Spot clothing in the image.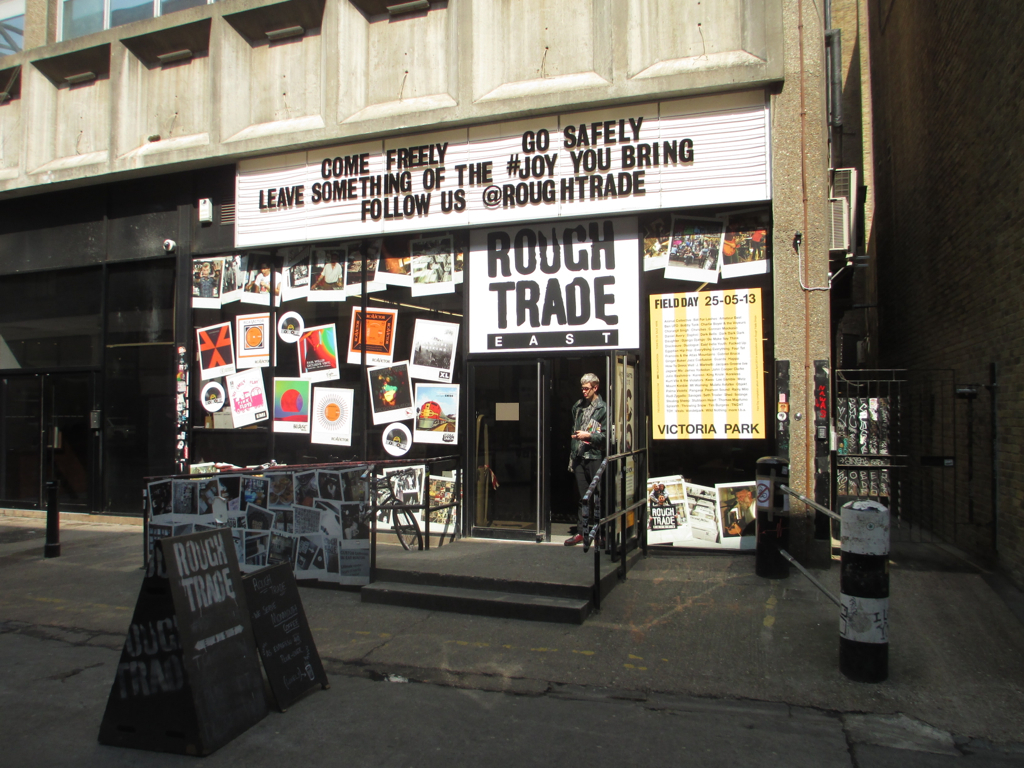
clothing found at <bbox>194, 274, 214, 296</bbox>.
